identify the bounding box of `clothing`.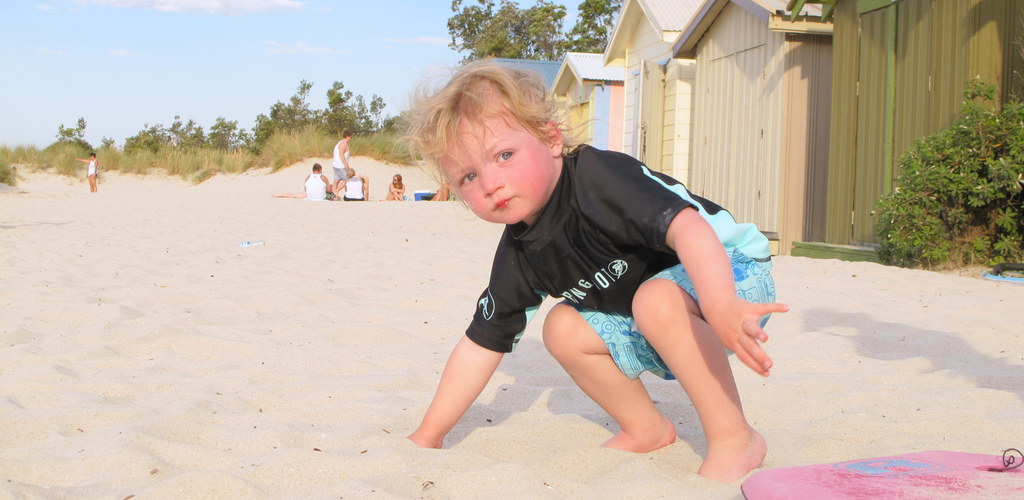
locate(86, 158, 99, 178).
